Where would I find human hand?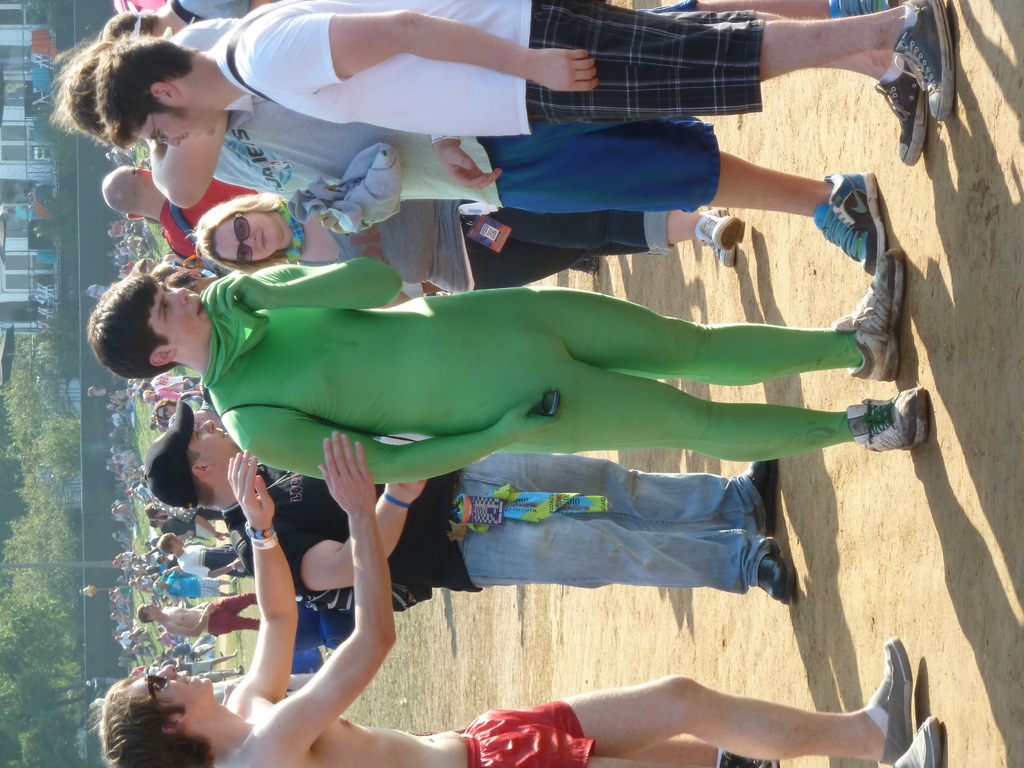
At [left=204, top=600, right=218, bottom=614].
